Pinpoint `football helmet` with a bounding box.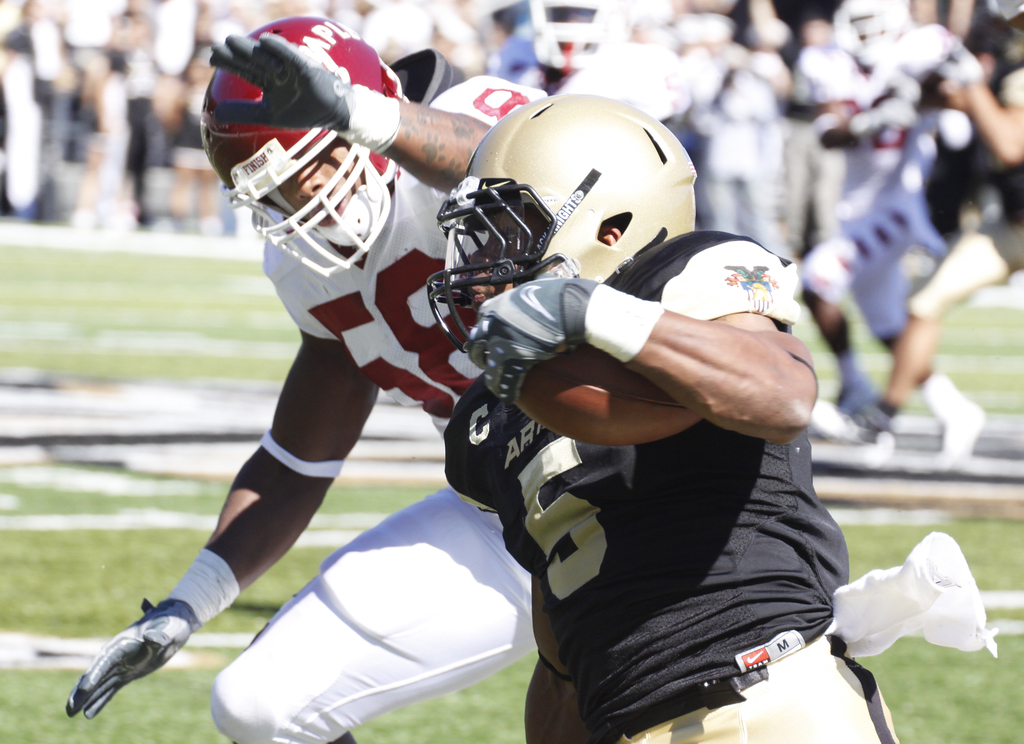
[431, 77, 705, 311].
